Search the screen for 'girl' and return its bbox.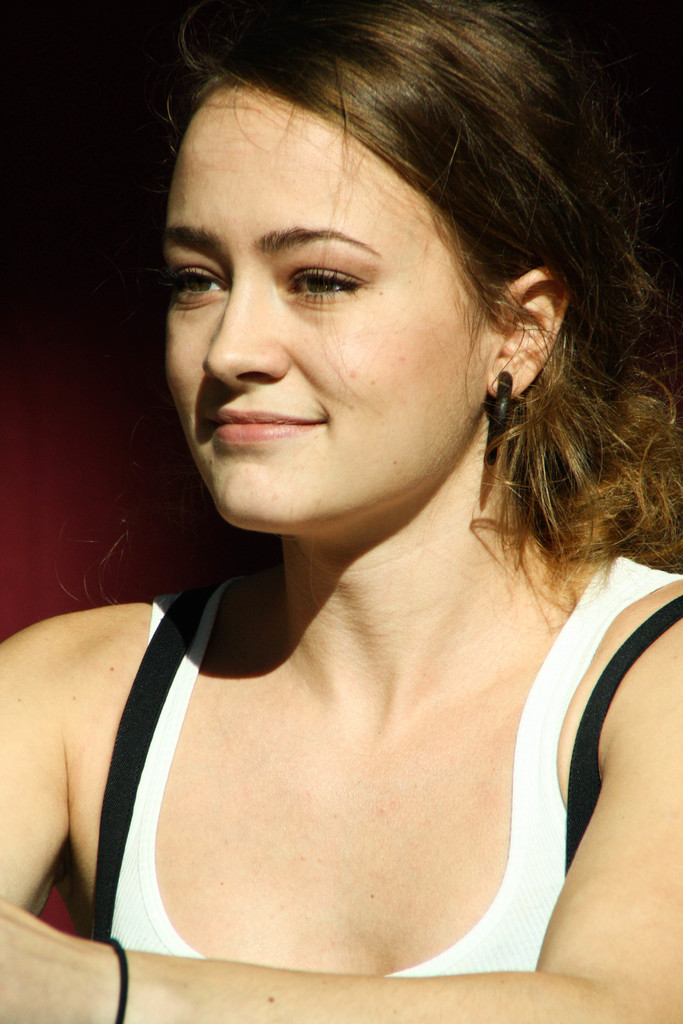
Found: 0 1 682 1023.
